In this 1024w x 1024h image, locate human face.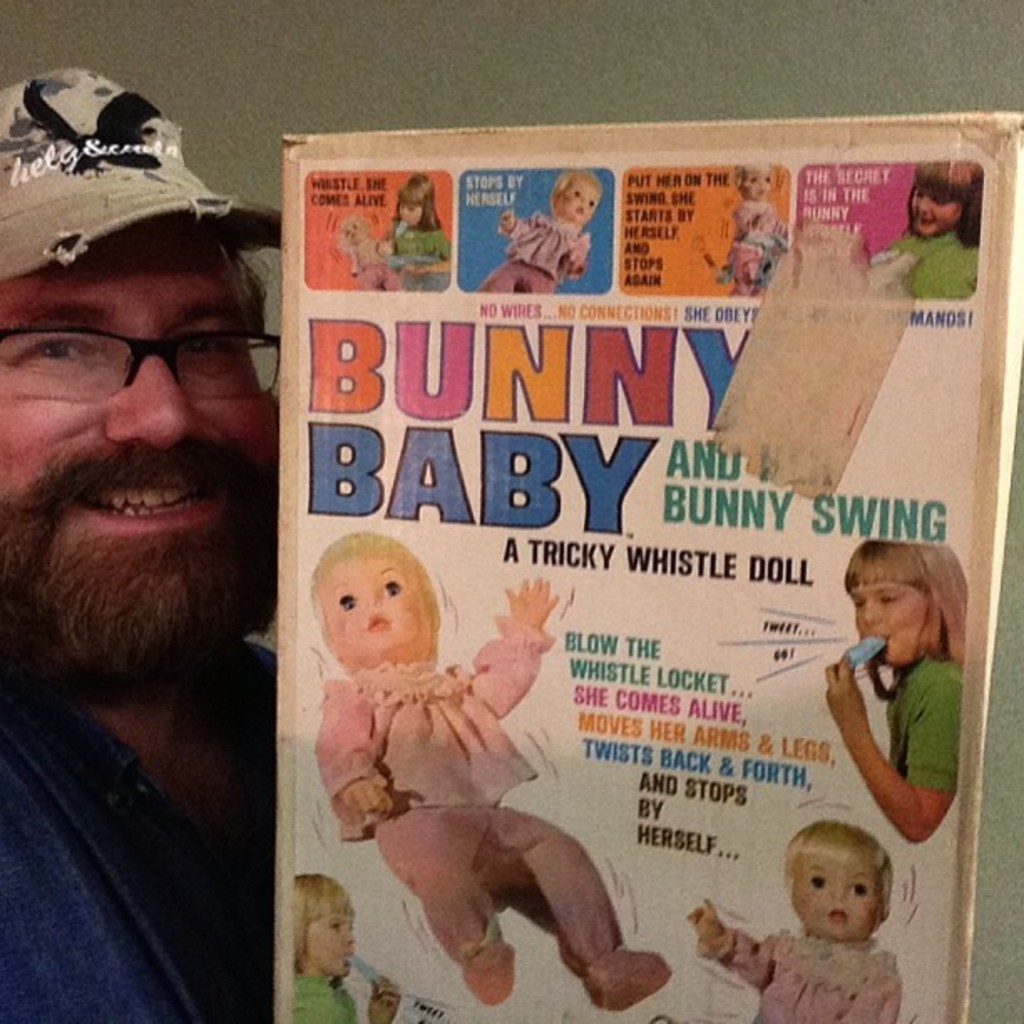
Bounding box: <box>395,202,423,228</box>.
